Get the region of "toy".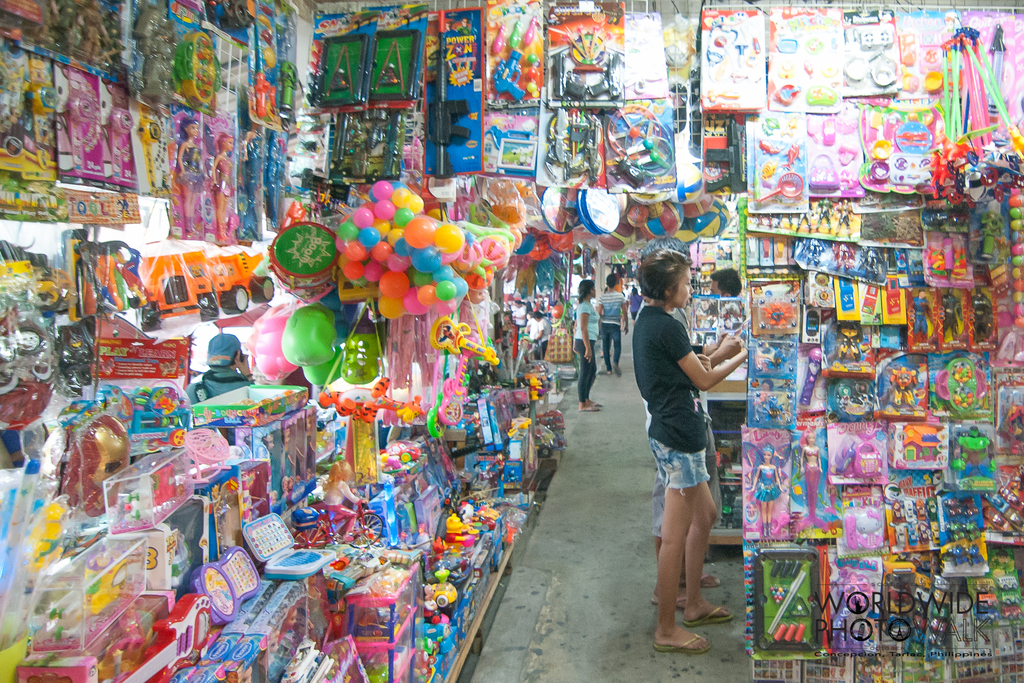
(335,179,522,318).
